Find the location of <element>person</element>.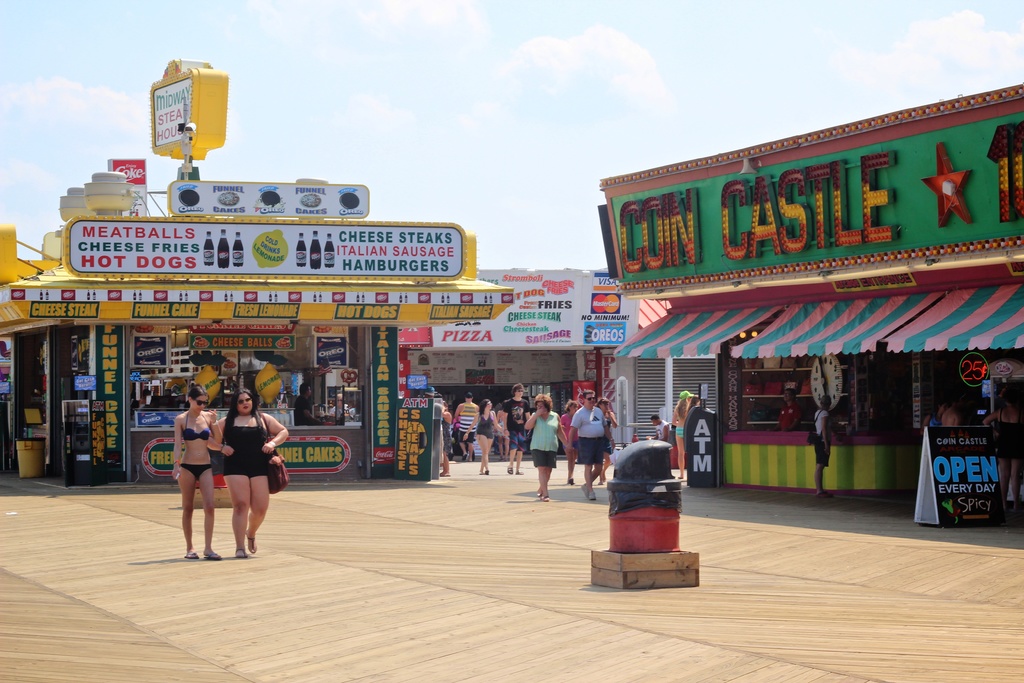
Location: {"x1": 685, "y1": 393, "x2": 701, "y2": 408}.
